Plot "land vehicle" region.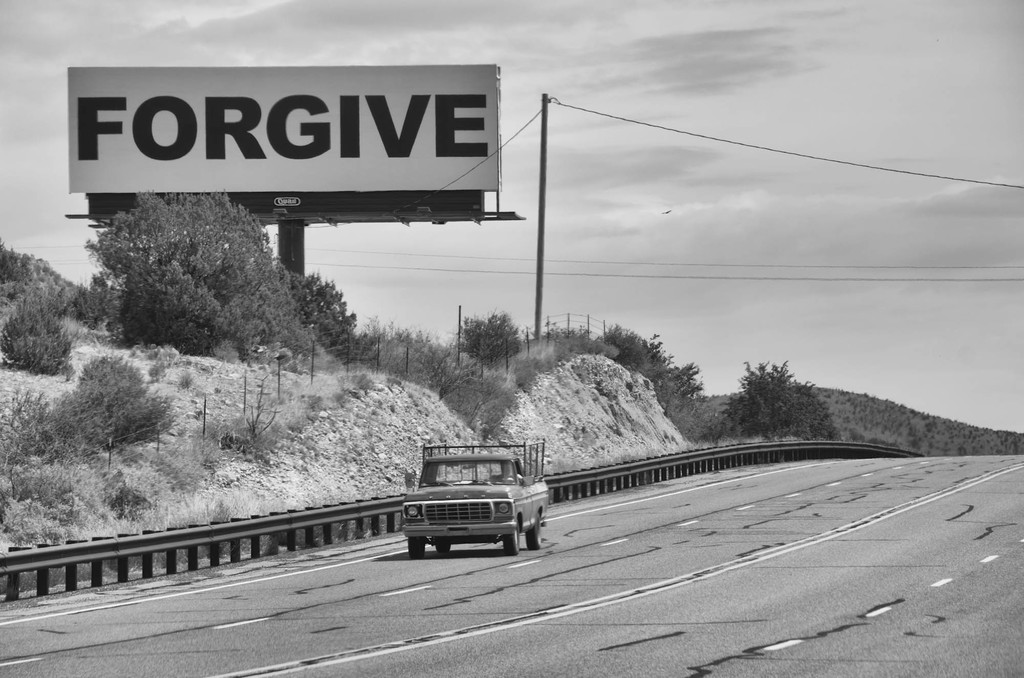
Plotted at [385, 444, 553, 565].
